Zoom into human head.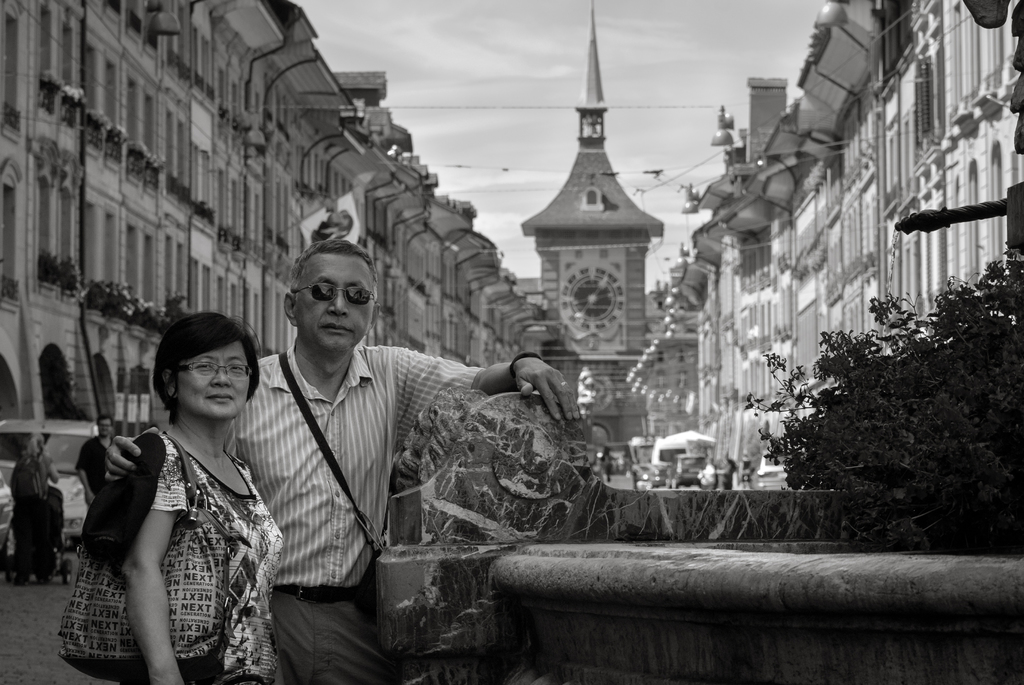
Zoom target: BBox(94, 415, 114, 439).
